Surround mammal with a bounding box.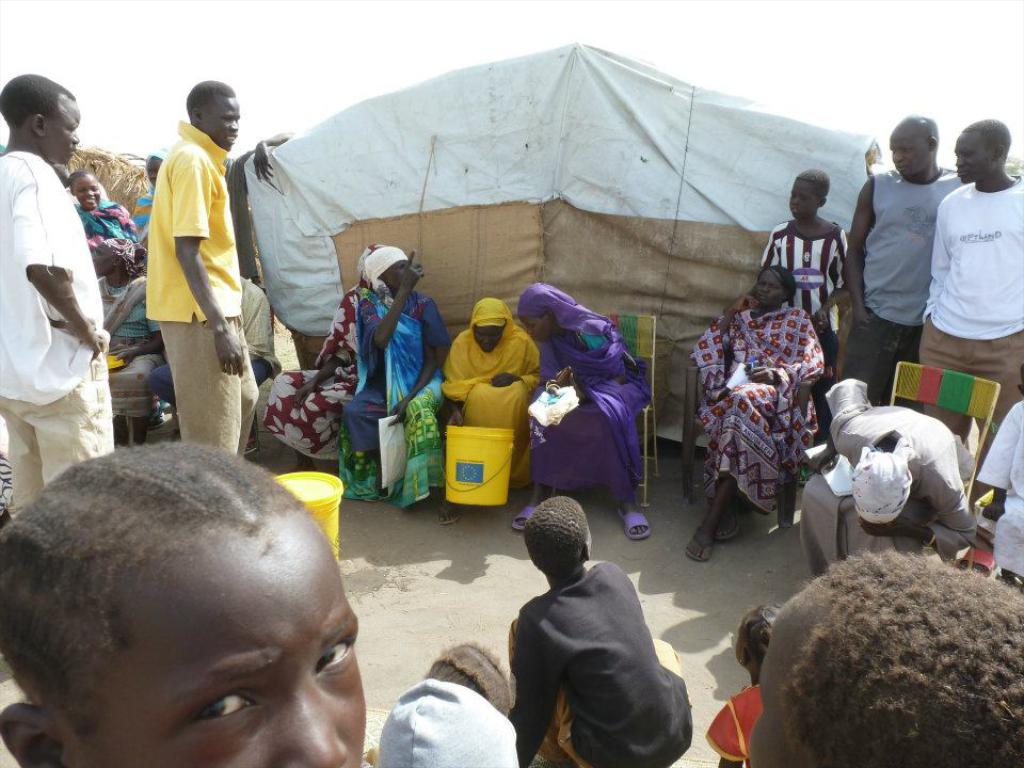
690 265 826 562.
